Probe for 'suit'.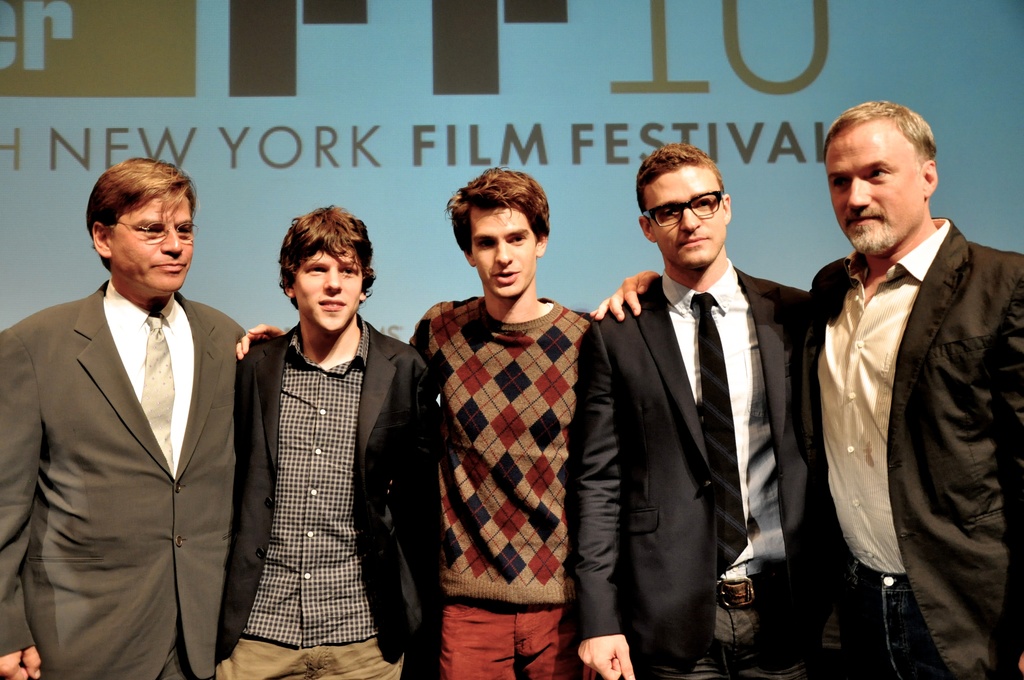
Probe result: (x1=801, y1=214, x2=1023, y2=679).
